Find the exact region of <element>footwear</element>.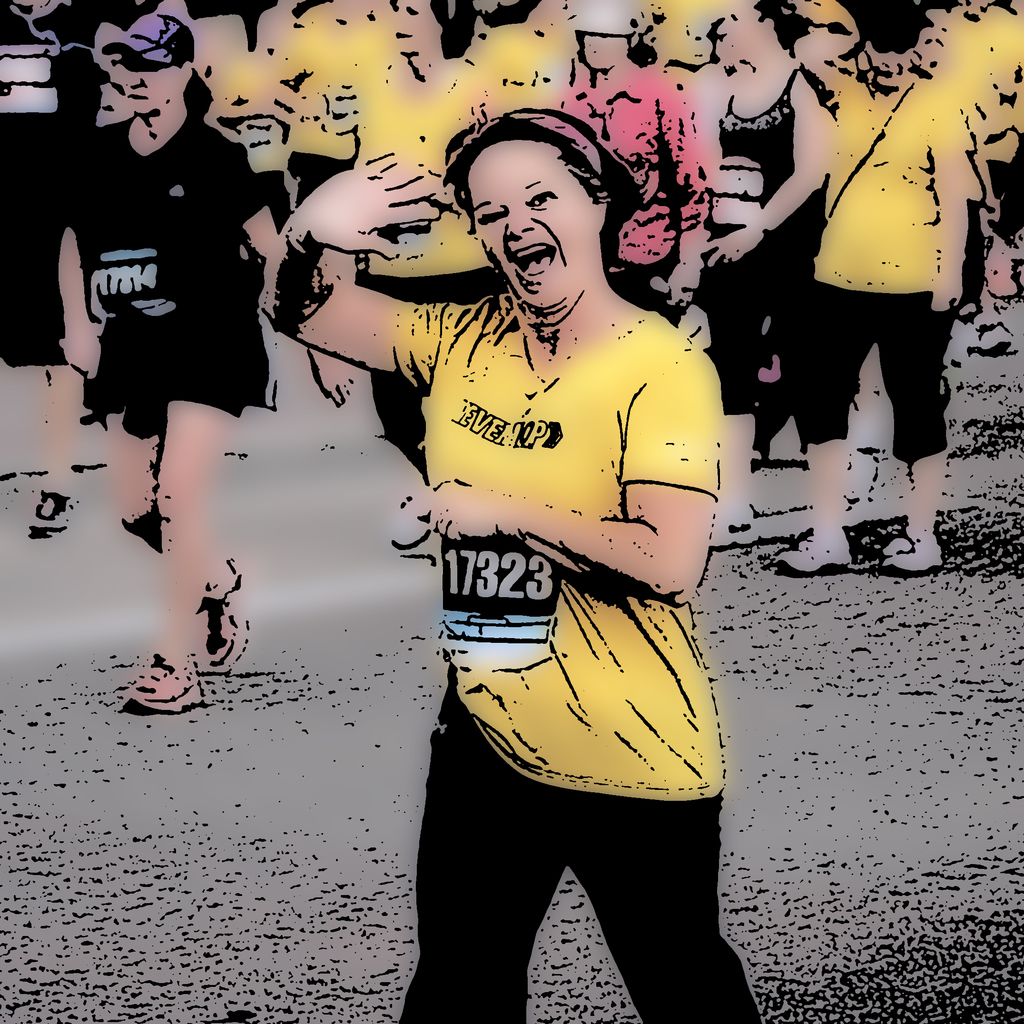
Exact region: 199 553 246 667.
